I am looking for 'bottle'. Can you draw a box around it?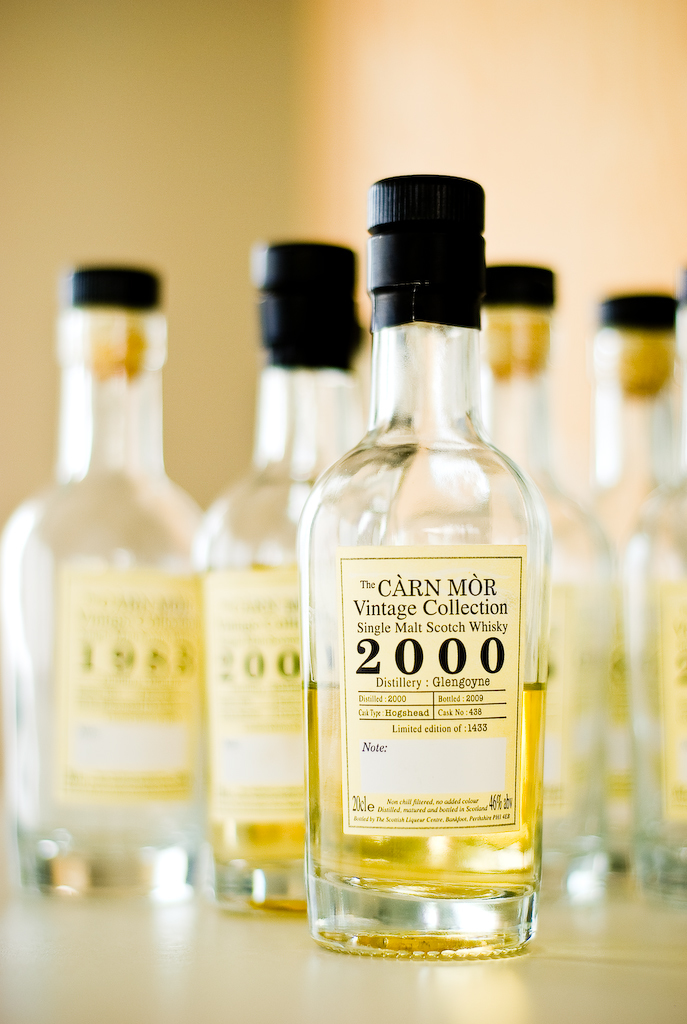
Sure, the bounding box is box=[0, 266, 206, 908].
